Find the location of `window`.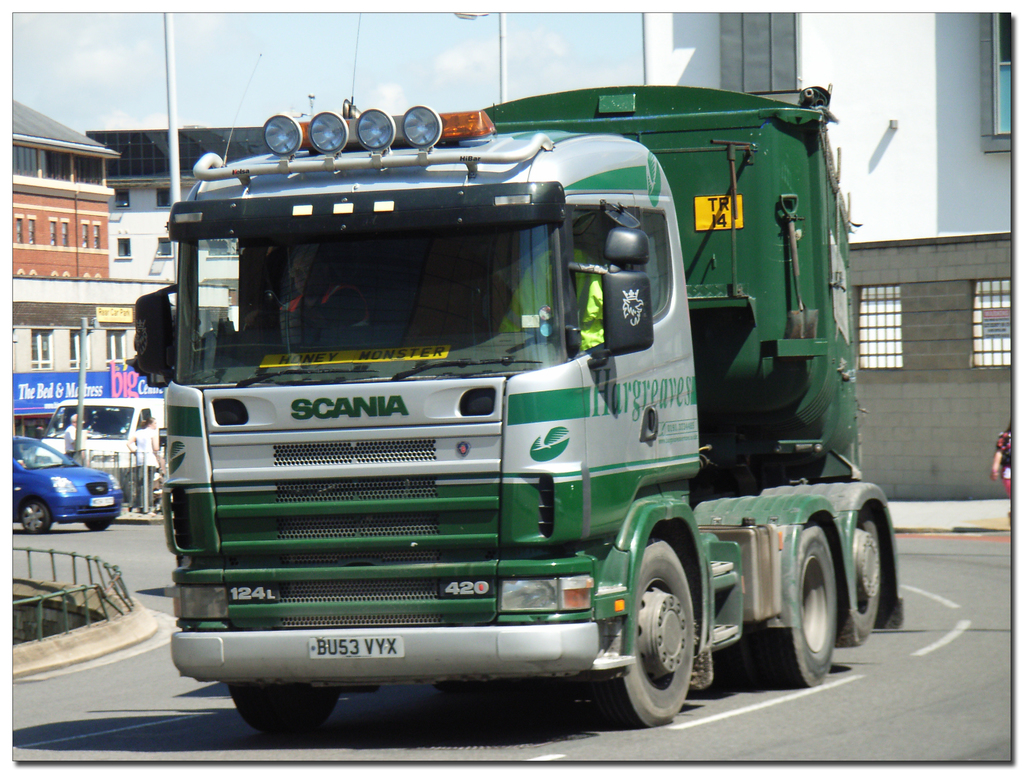
Location: box=[155, 185, 172, 208].
